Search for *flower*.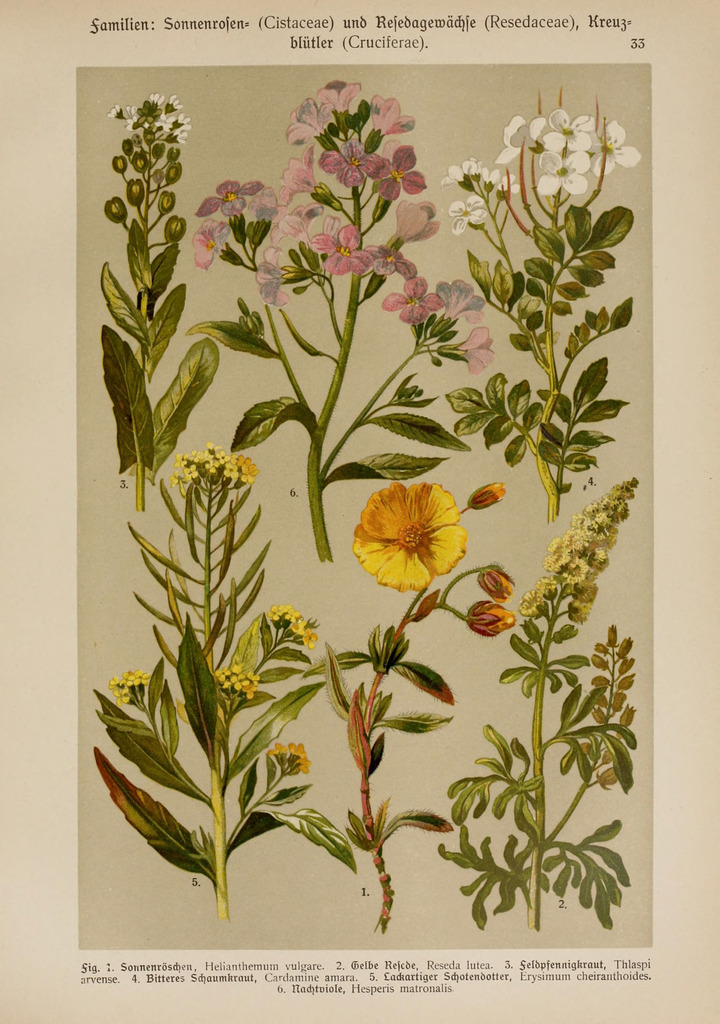
Found at 176,112,190,124.
